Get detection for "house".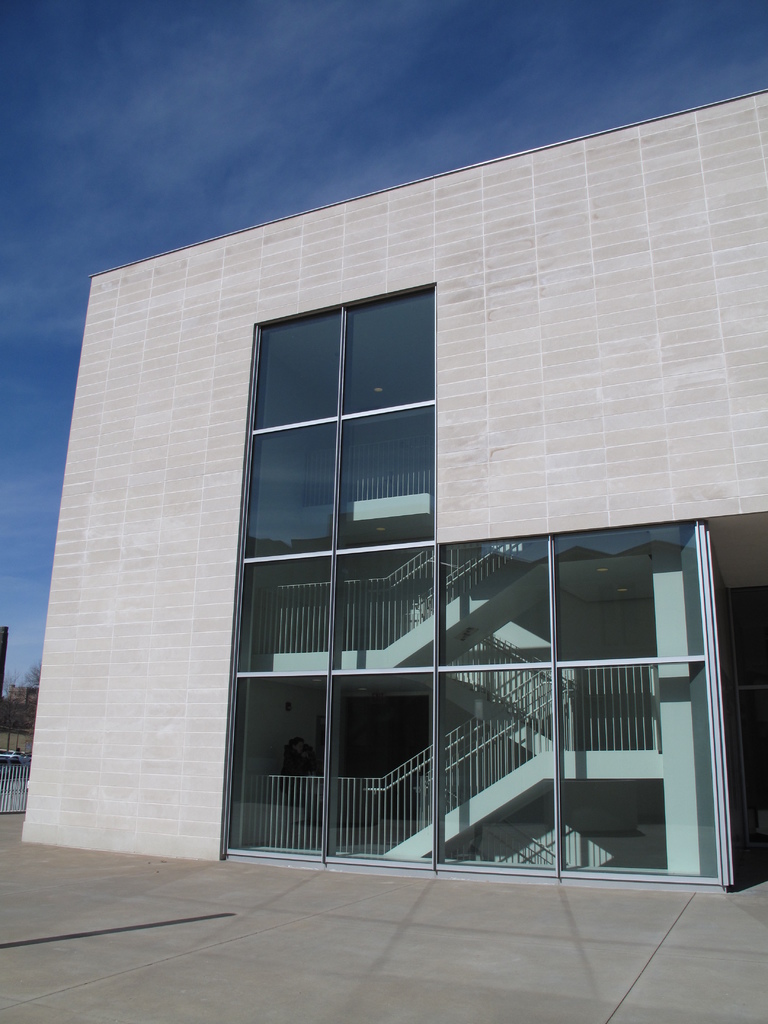
Detection: {"left": 21, "top": 90, "right": 767, "bottom": 892}.
